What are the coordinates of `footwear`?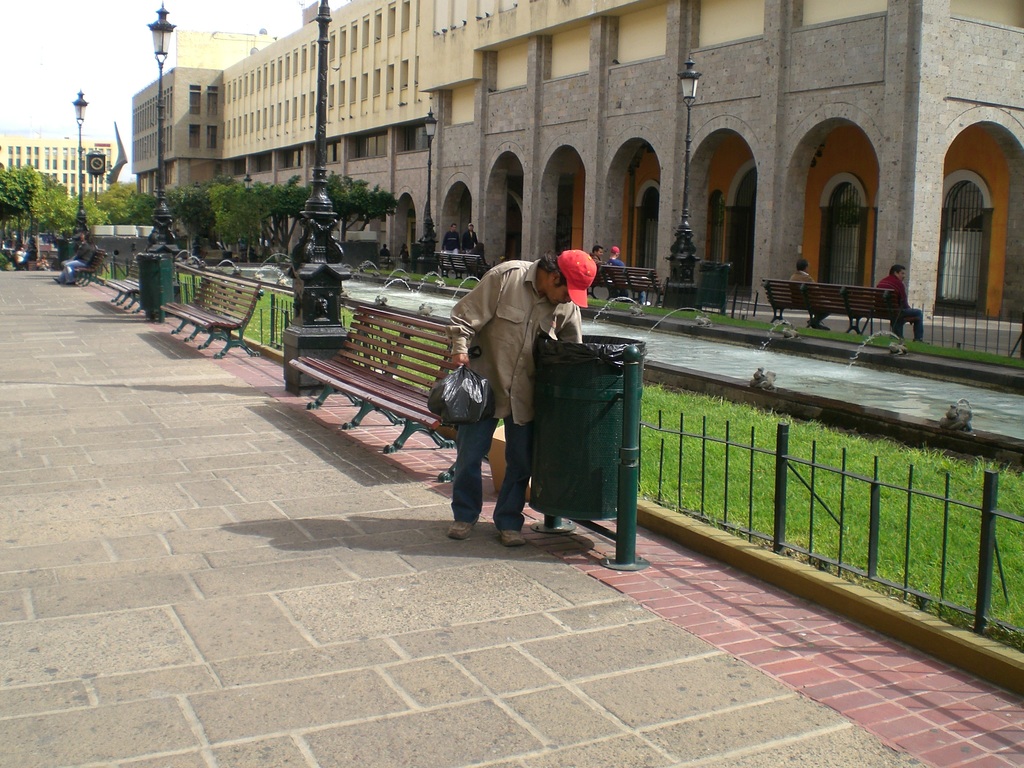
locate(912, 333, 928, 344).
